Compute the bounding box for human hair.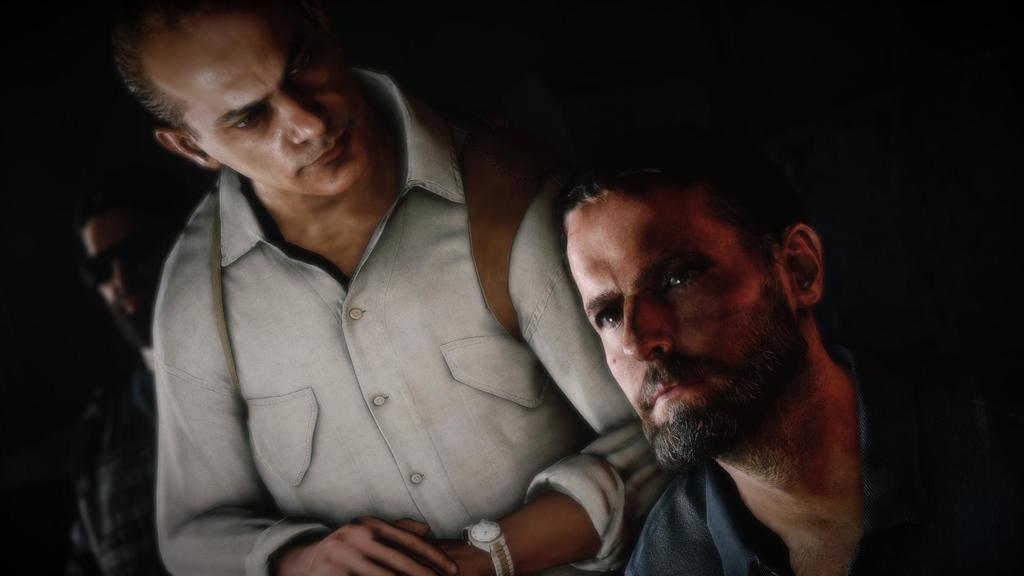
(left=562, top=146, right=826, bottom=328).
